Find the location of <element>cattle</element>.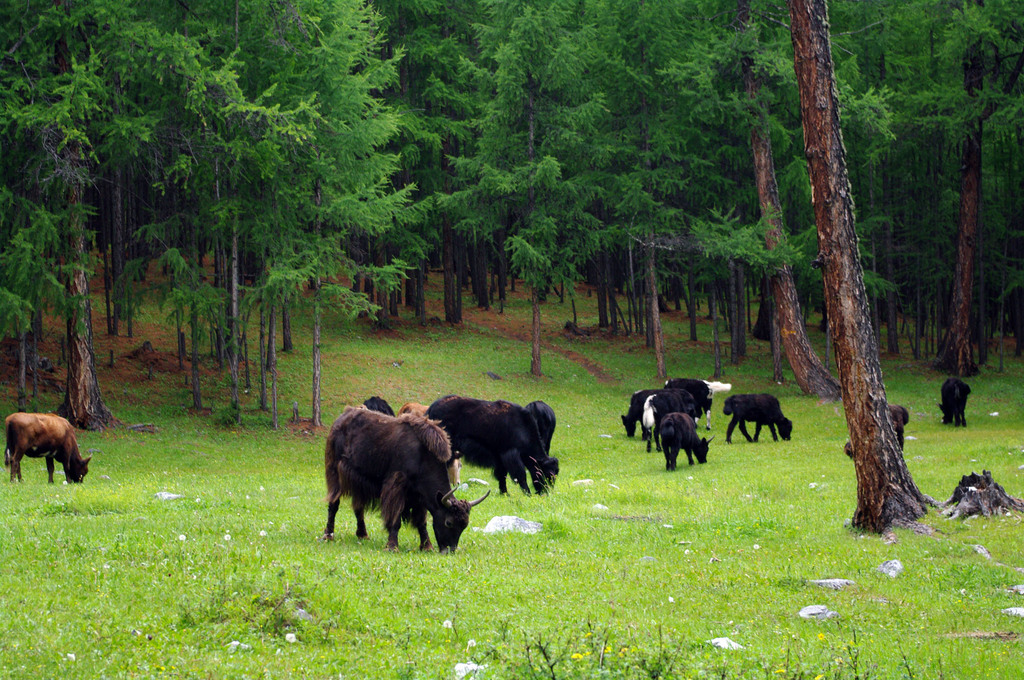
Location: x1=400 y1=396 x2=435 y2=425.
